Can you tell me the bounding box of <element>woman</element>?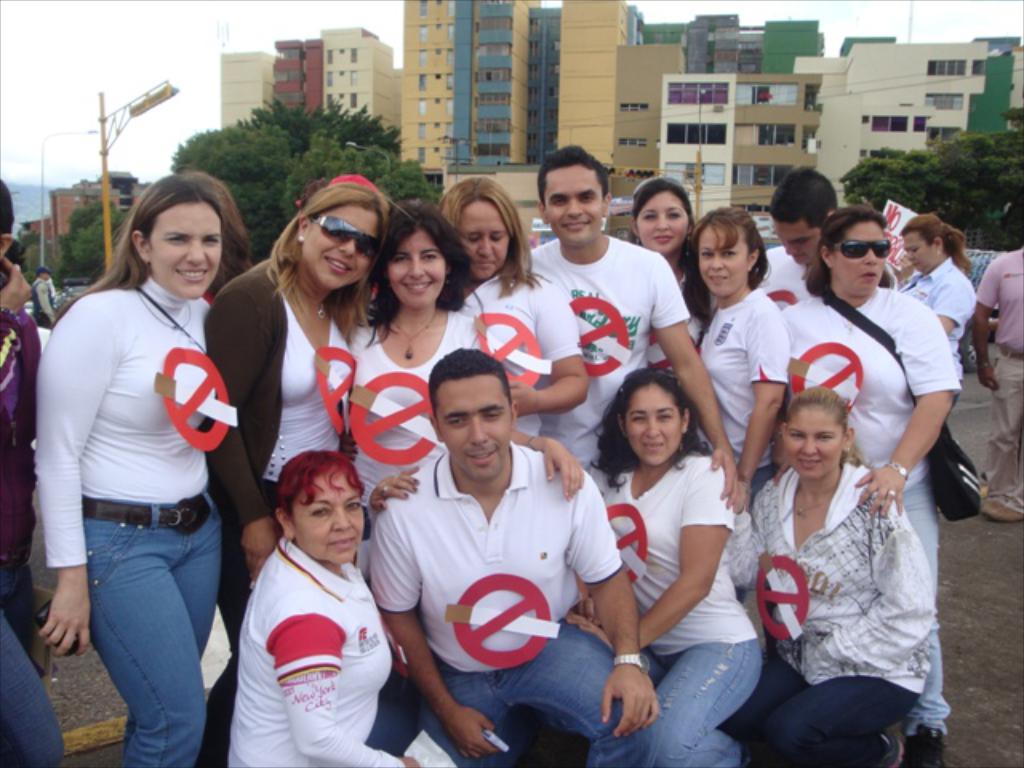
[x1=206, y1=170, x2=394, y2=579].
